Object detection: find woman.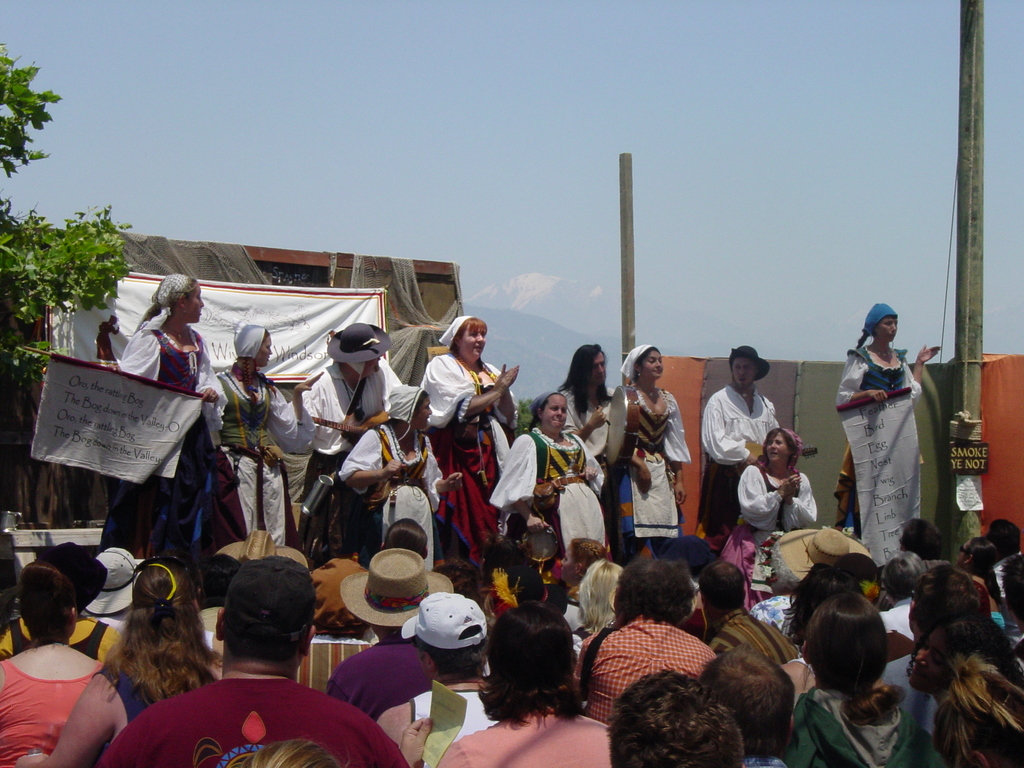
776/592/933/767.
